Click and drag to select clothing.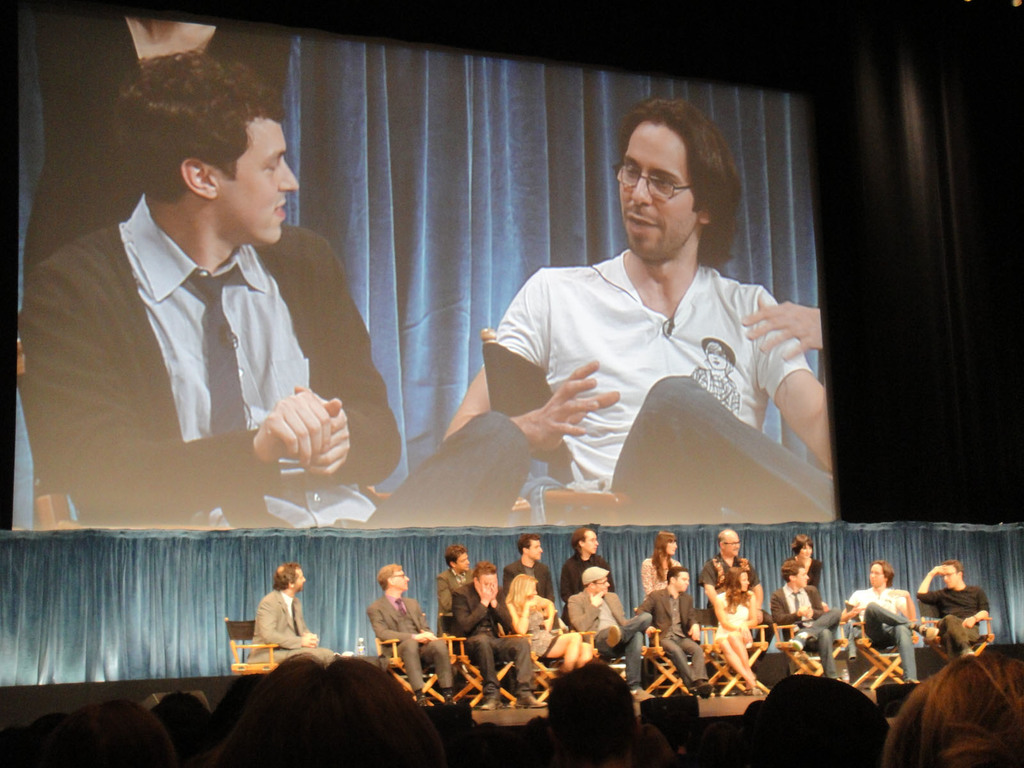
Selection: bbox=(250, 590, 330, 664).
